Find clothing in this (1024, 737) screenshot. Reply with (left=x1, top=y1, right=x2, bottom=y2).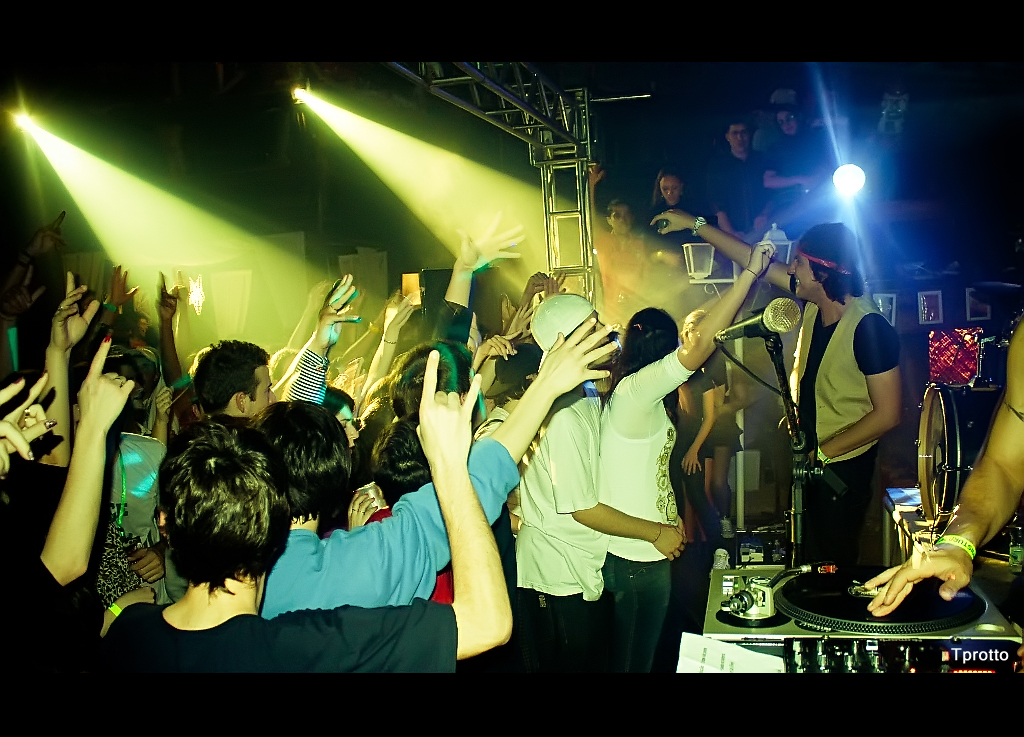
(left=514, top=379, right=609, bottom=676).
